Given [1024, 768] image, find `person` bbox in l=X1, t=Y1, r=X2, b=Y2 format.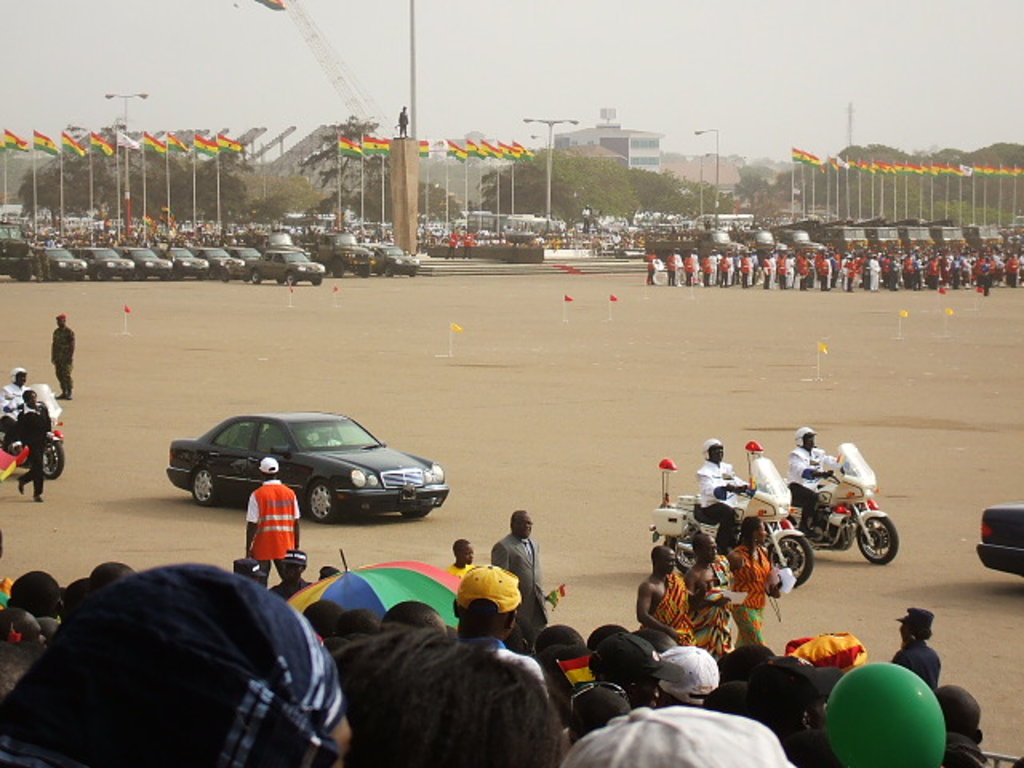
l=630, t=251, r=1022, b=296.
